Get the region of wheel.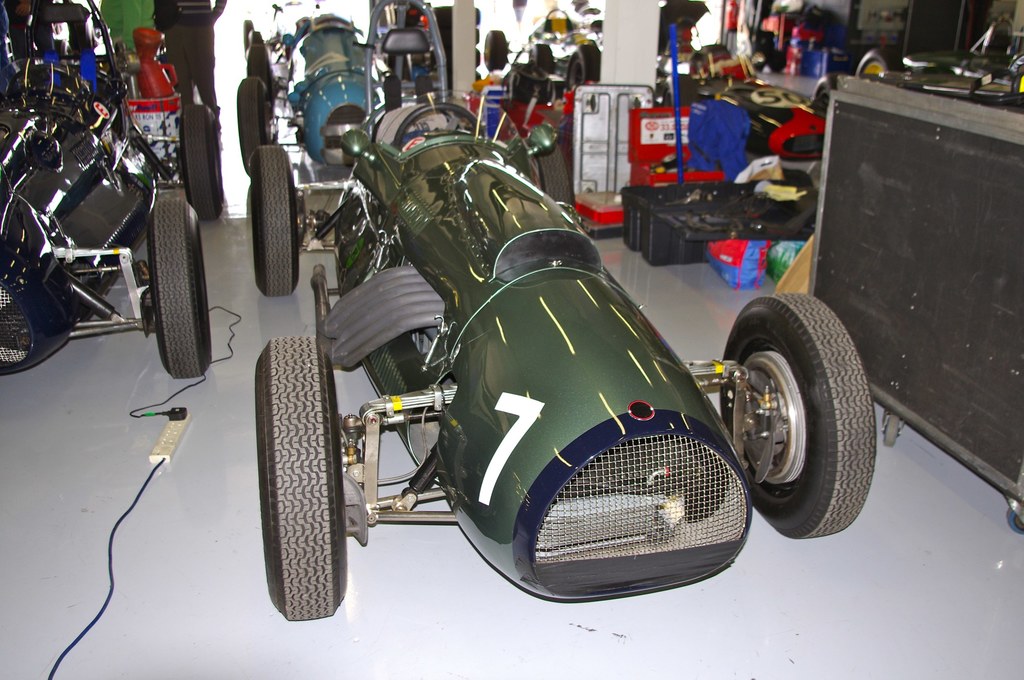
(x1=250, y1=328, x2=346, y2=627).
